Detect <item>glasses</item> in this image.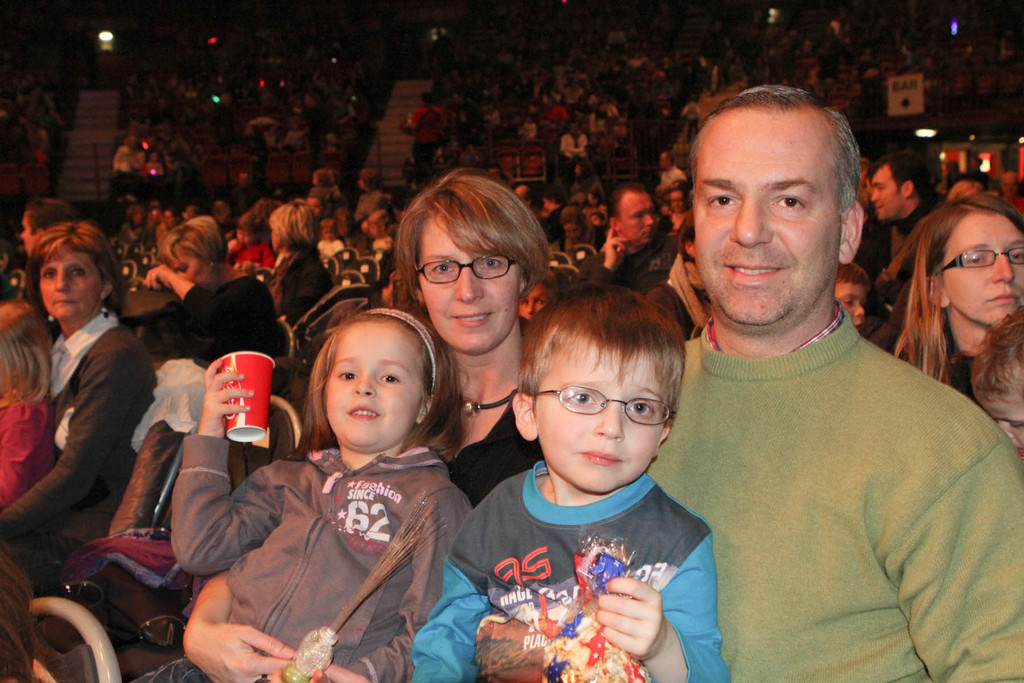
Detection: <bbox>410, 247, 541, 292</bbox>.
